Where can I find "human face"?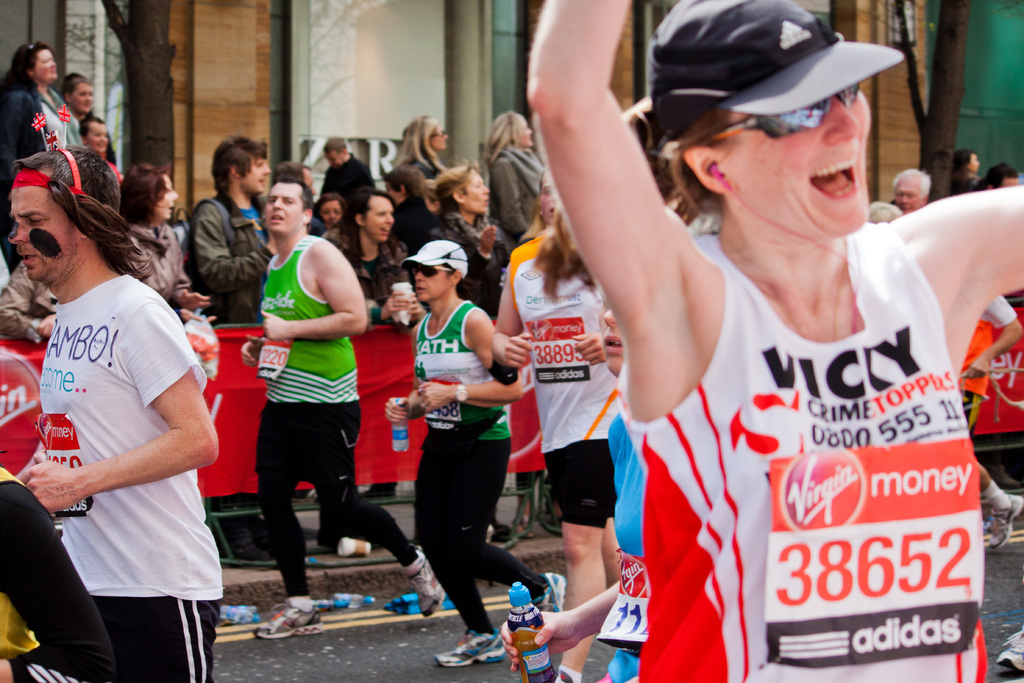
You can find it at locate(156, 173, 177, 224).
